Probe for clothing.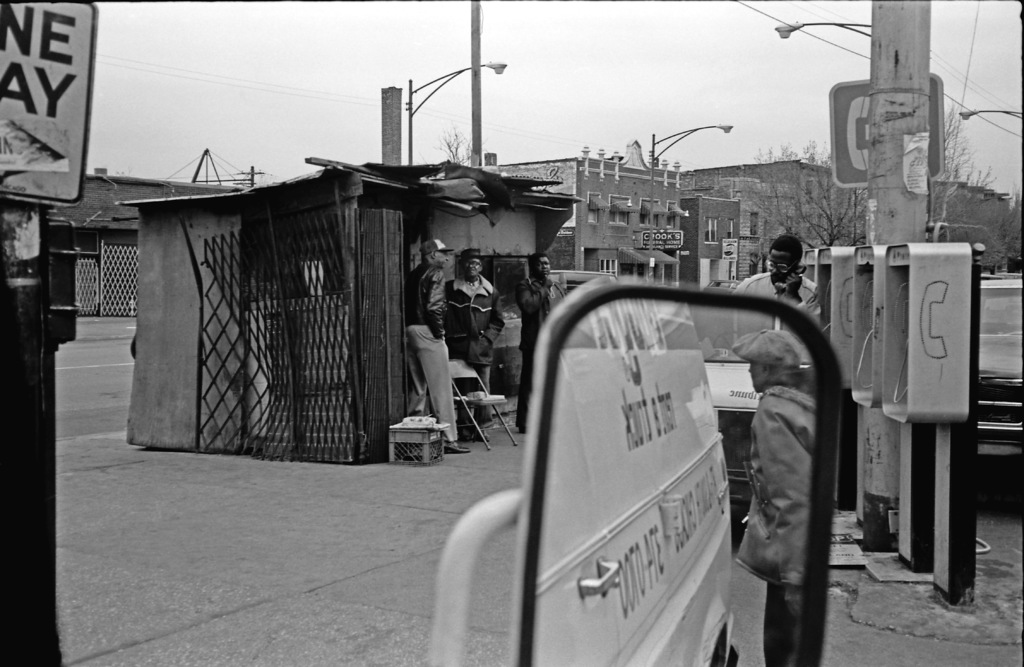
Probe result: locate(517, 272, 571, 436).
